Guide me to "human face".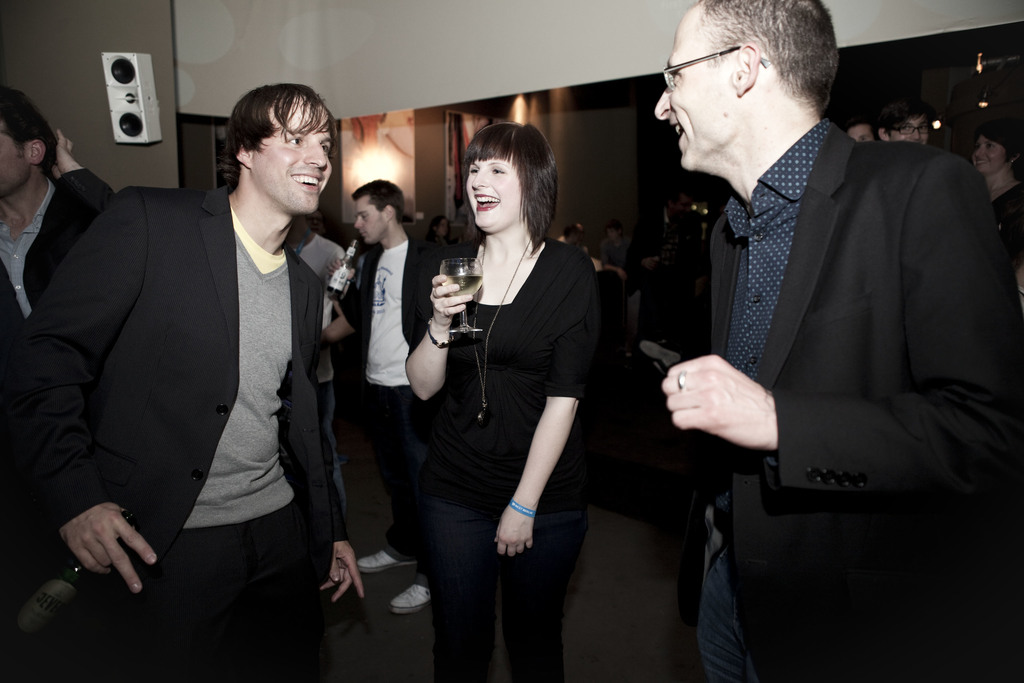
Guidance: {"left": 356, "top": 194, "right": 386, "bottom": 240}.
